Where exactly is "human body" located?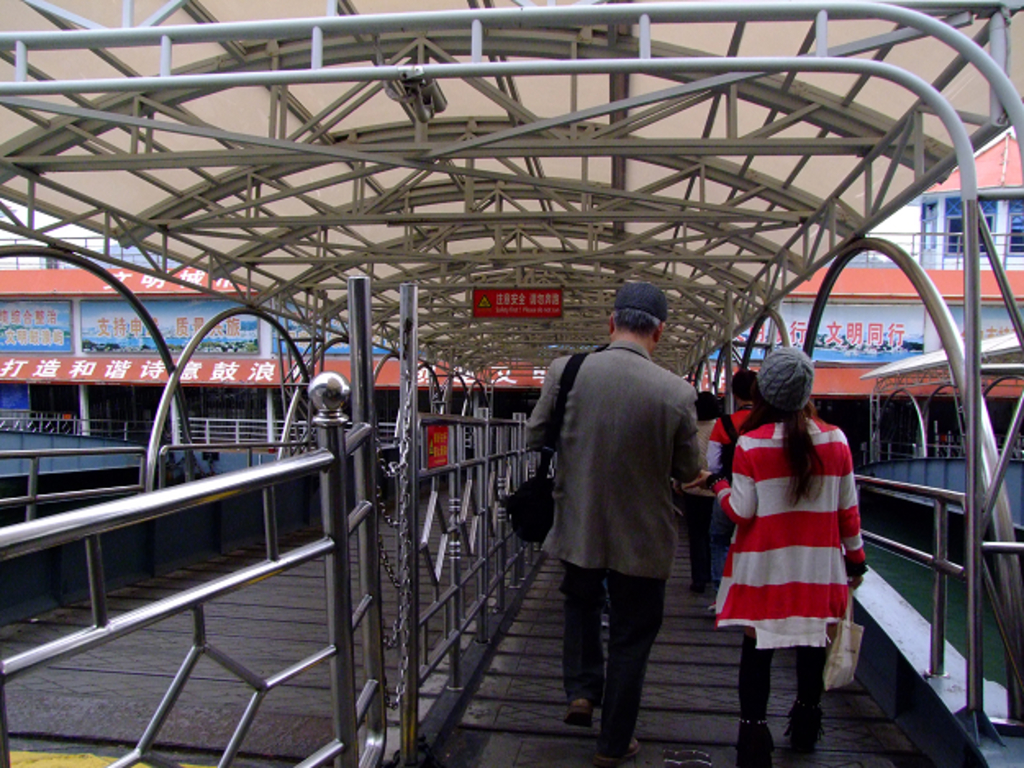
Its bounding box is {"left": 703, "top": 344, "right": 880, "bottom": 763}.
